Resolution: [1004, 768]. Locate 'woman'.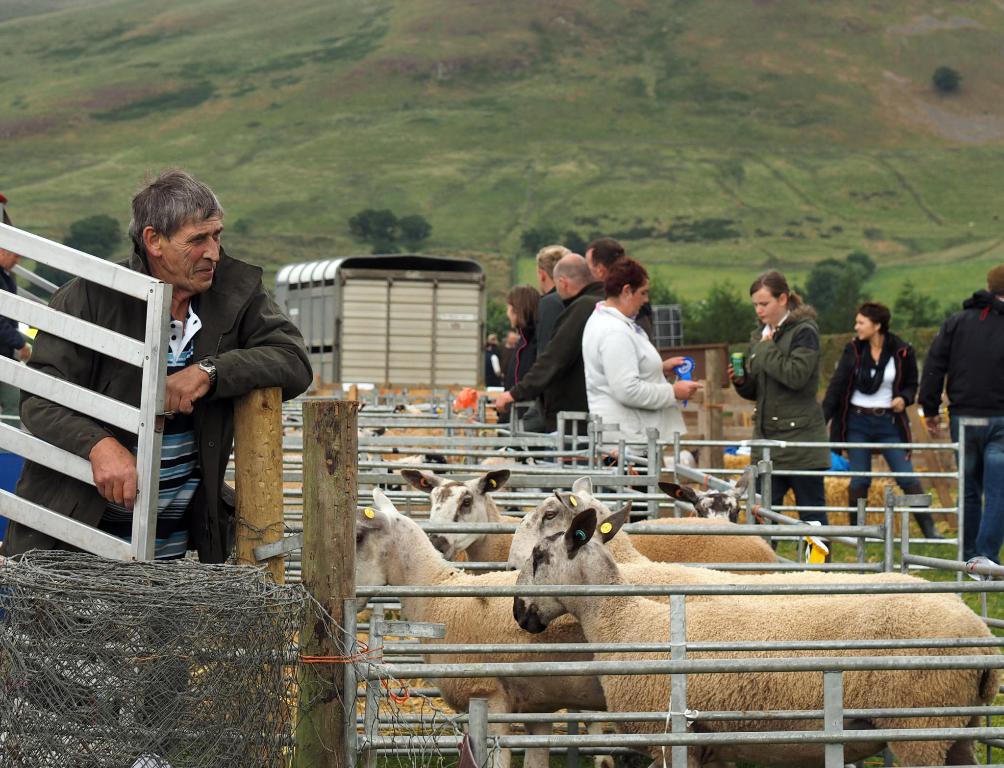
(x1=826, y1=298, x2=941, y2=545).
